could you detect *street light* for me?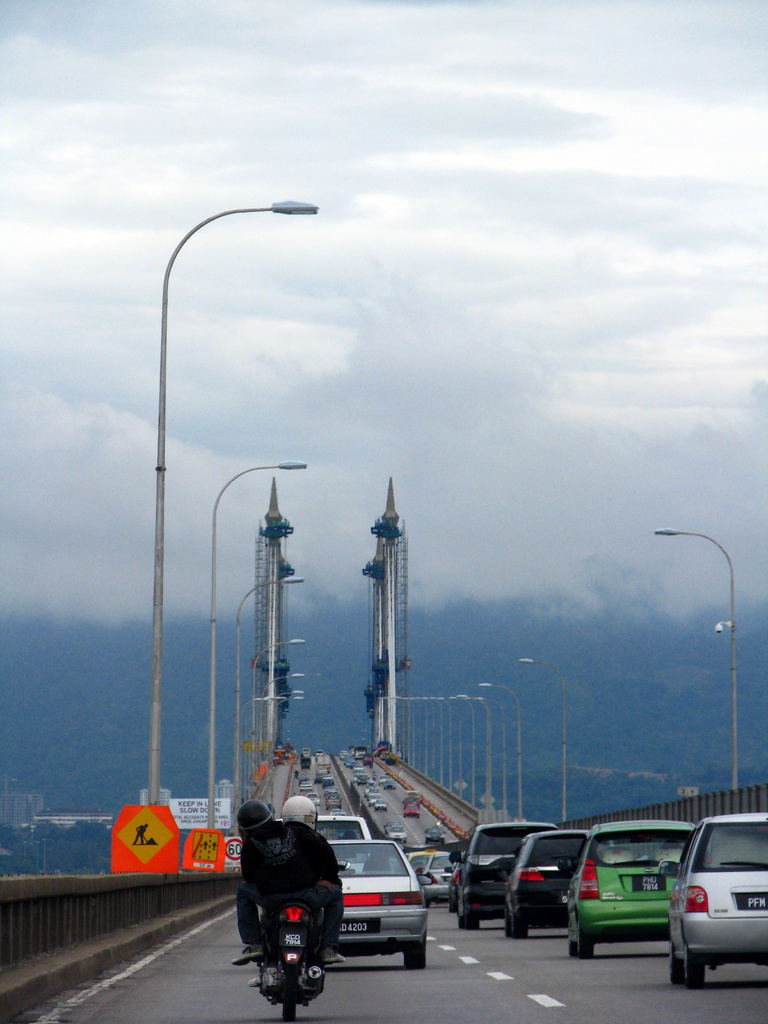
Detection result: locate(513, 657, 568, 823).
